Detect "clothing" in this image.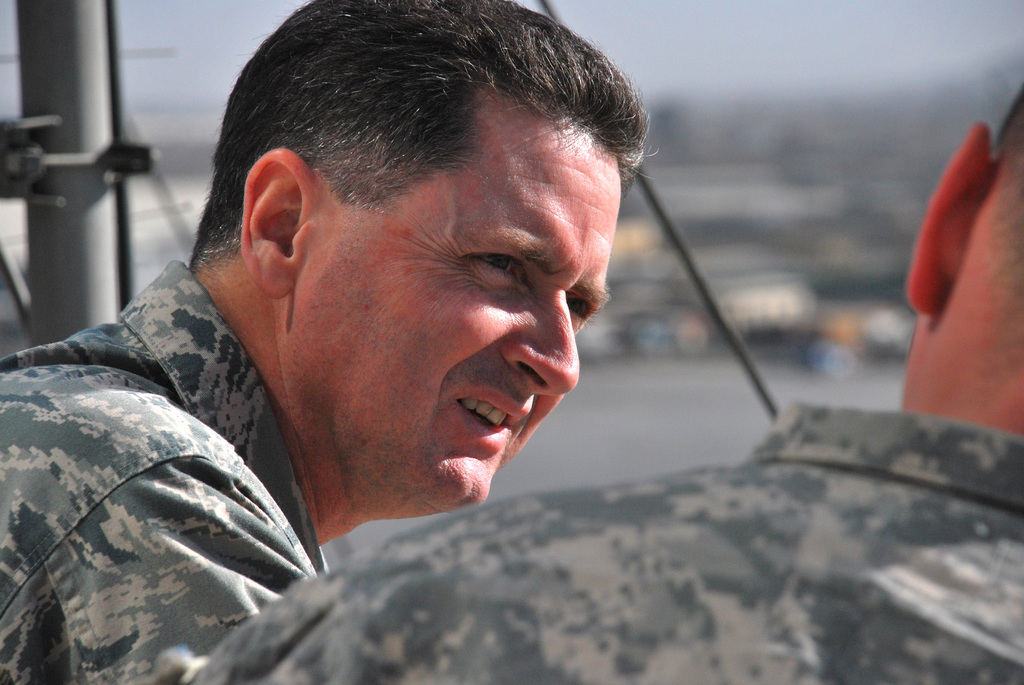
Detection: <bbox>0, 252, 331, 684</bbox>.
